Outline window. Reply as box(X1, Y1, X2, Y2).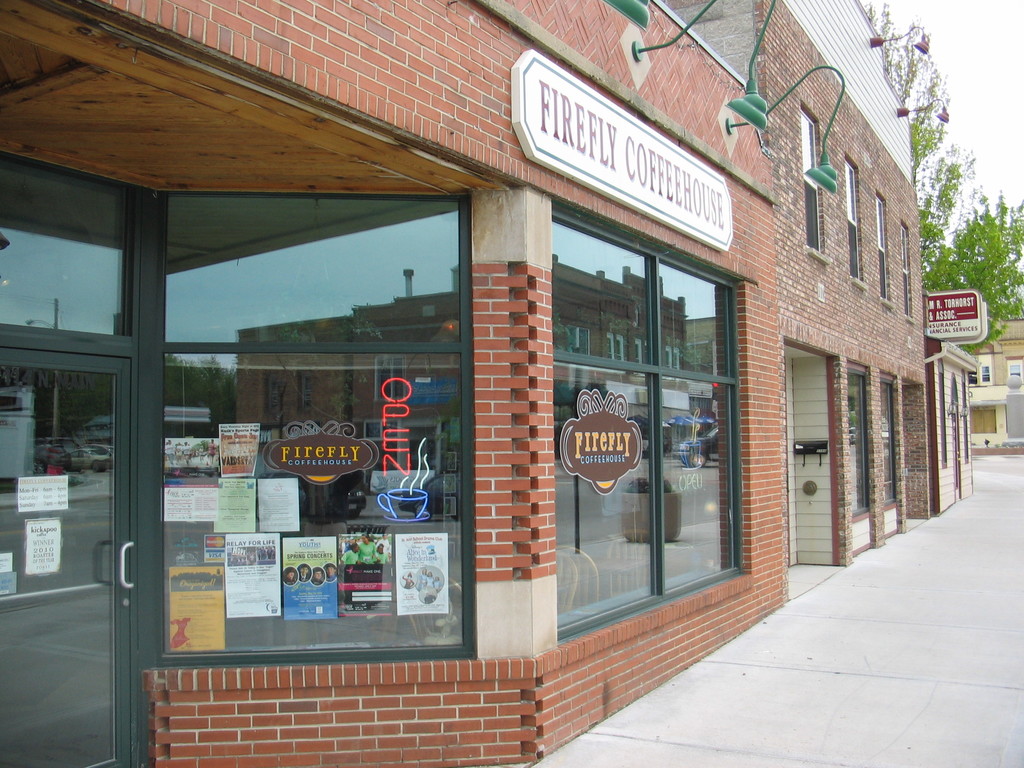
box(153, 179, 481, 660).
